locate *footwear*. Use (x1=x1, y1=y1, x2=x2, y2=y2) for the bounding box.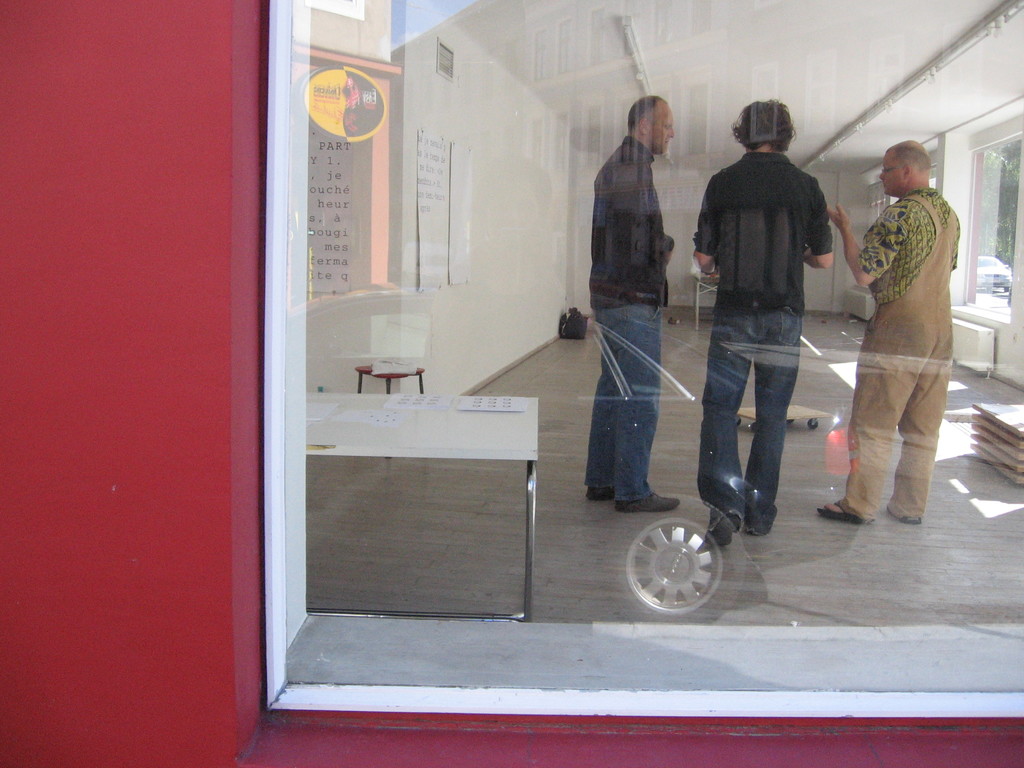
(x1=710, y1=507, x2=740, y2=545).
